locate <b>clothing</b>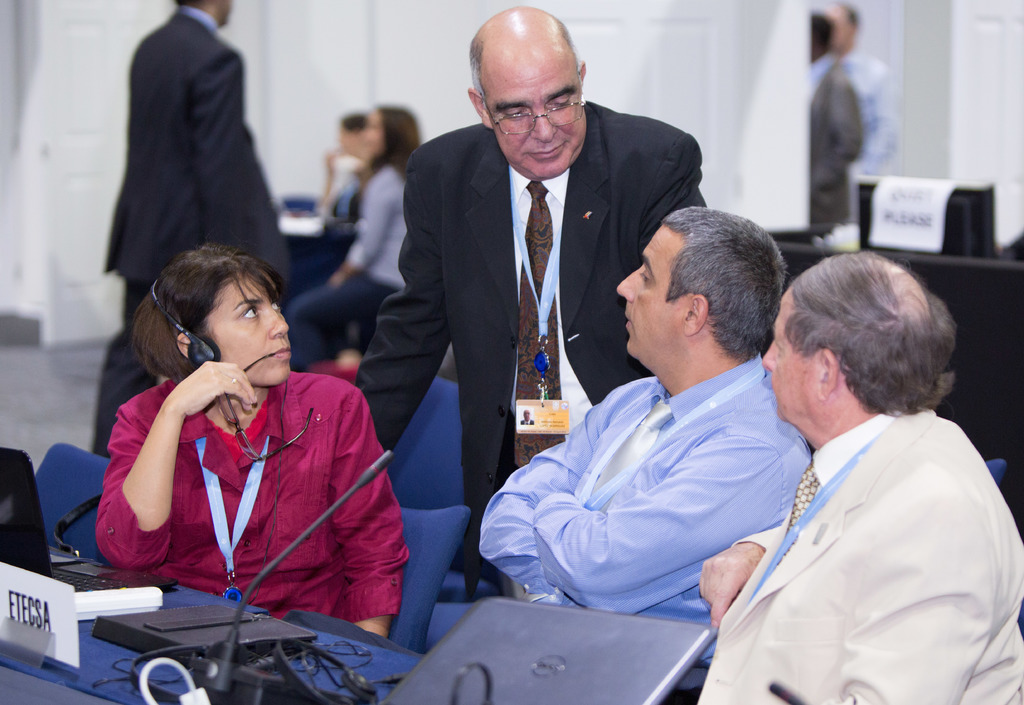
pyautogui.locateOnScreen(694, 397, 1023, 704)
